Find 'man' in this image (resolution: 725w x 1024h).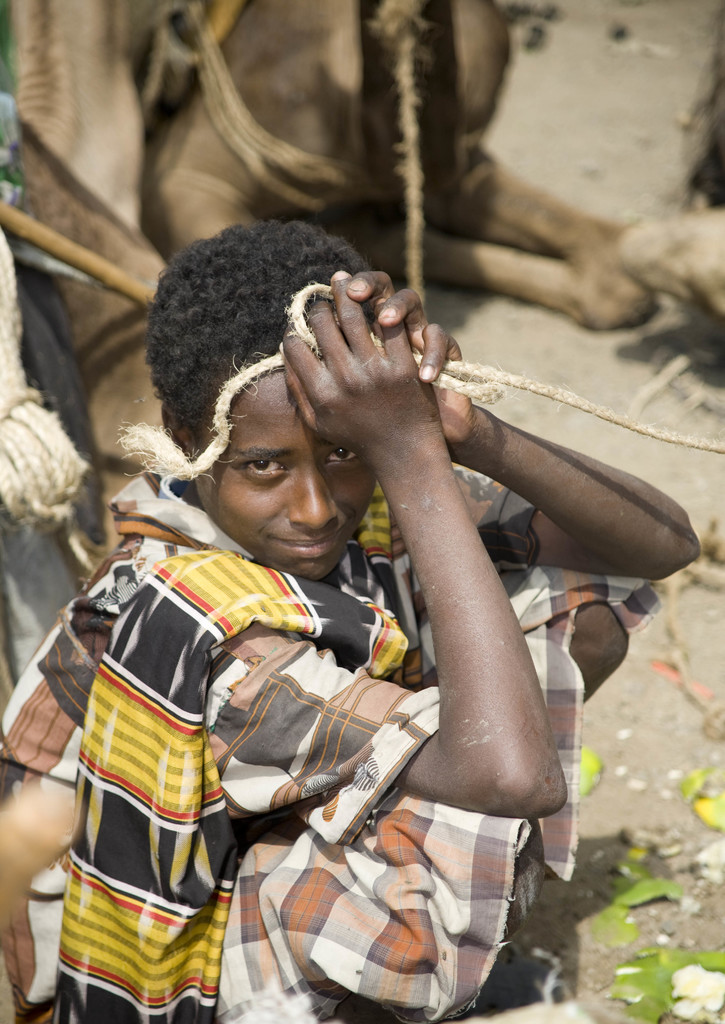
box=[108, 184, 640, 1005].
